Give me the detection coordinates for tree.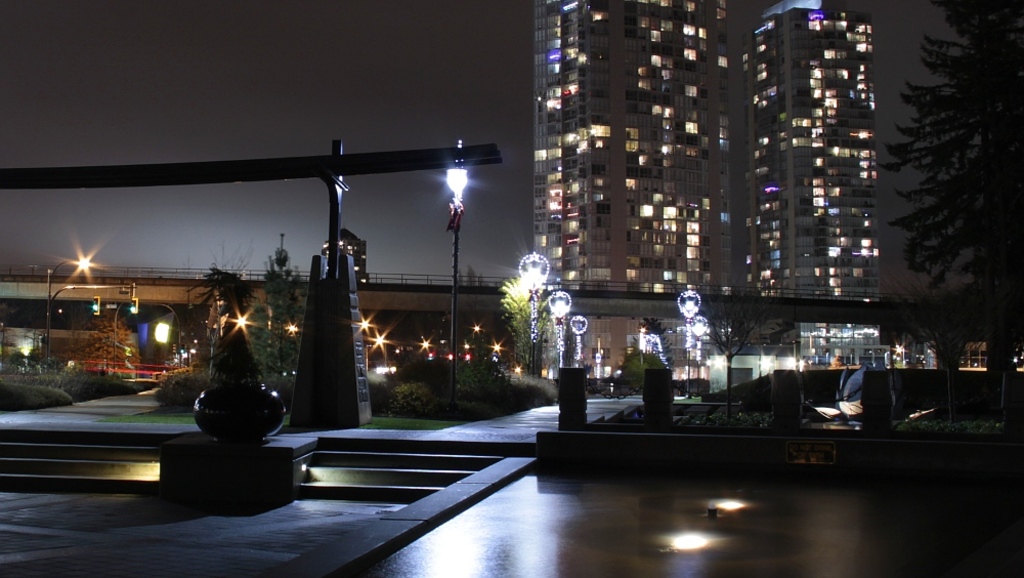
862, 0, 1023, 413.
